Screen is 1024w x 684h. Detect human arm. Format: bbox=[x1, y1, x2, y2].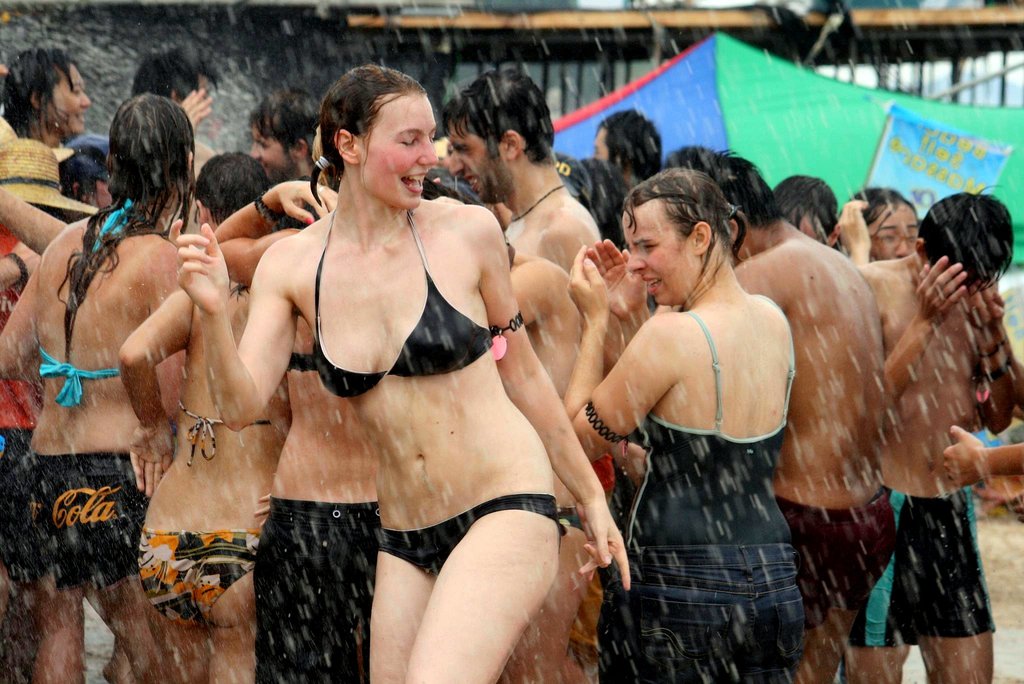
bbox=[942, 425, 1023, 489].
